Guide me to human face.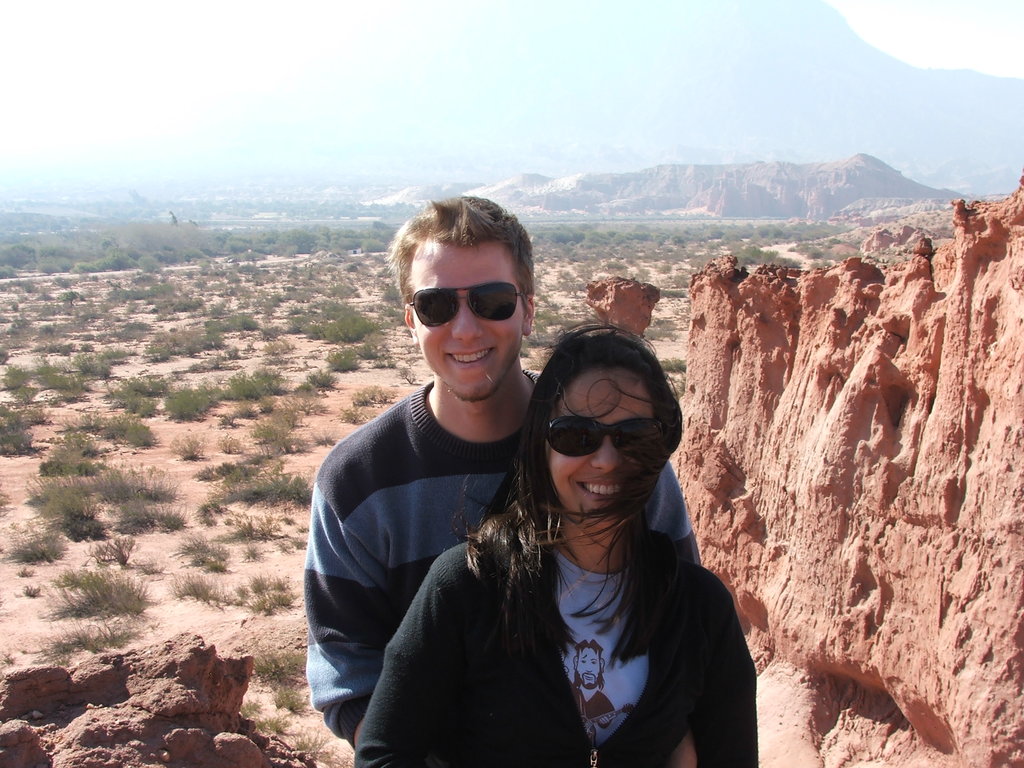
Guidance: (410, 239, 530, 406).
